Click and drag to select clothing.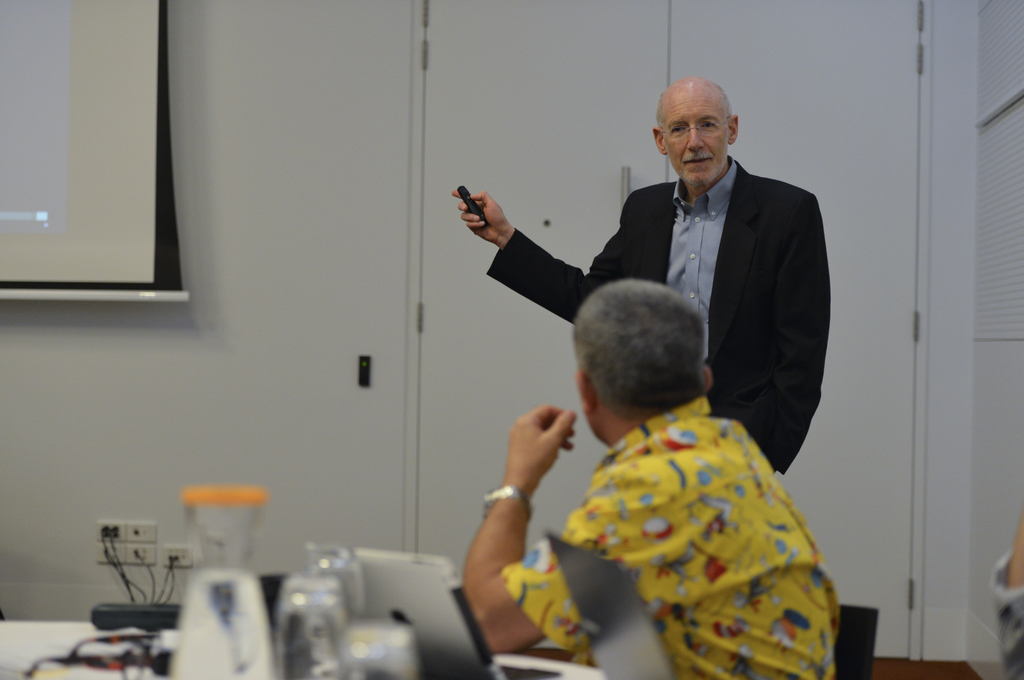
Selection: bbox=[480, 155, 835, 471].
